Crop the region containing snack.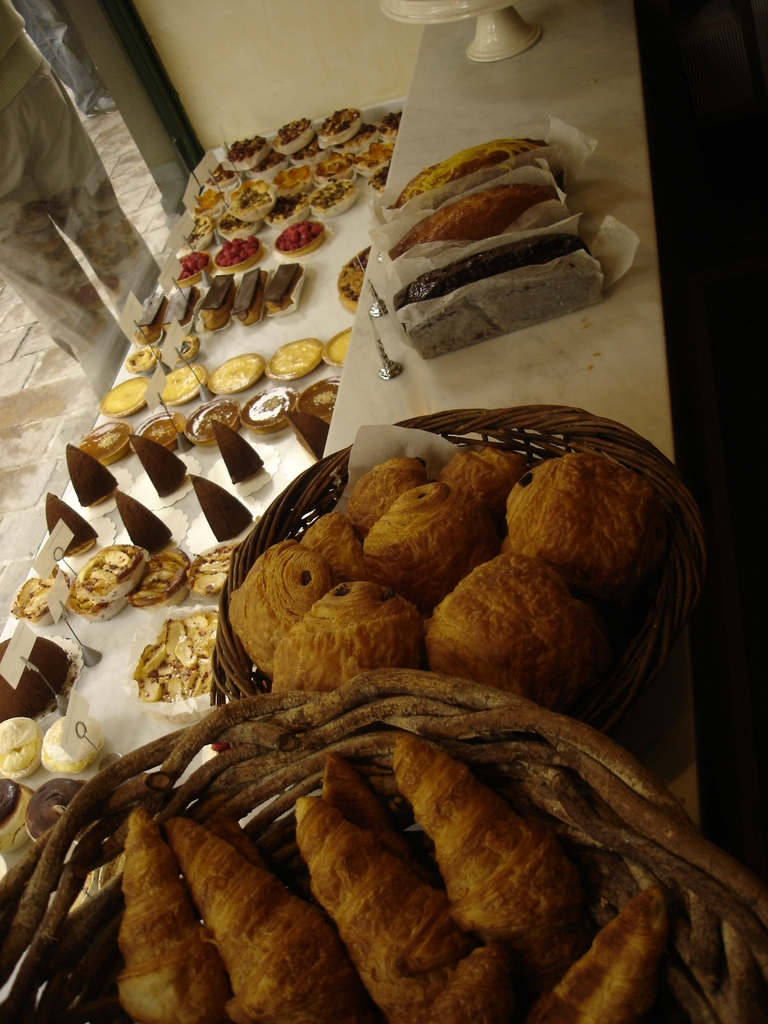
Crop region: (left=370, top=164, right=387, bottom=192).
